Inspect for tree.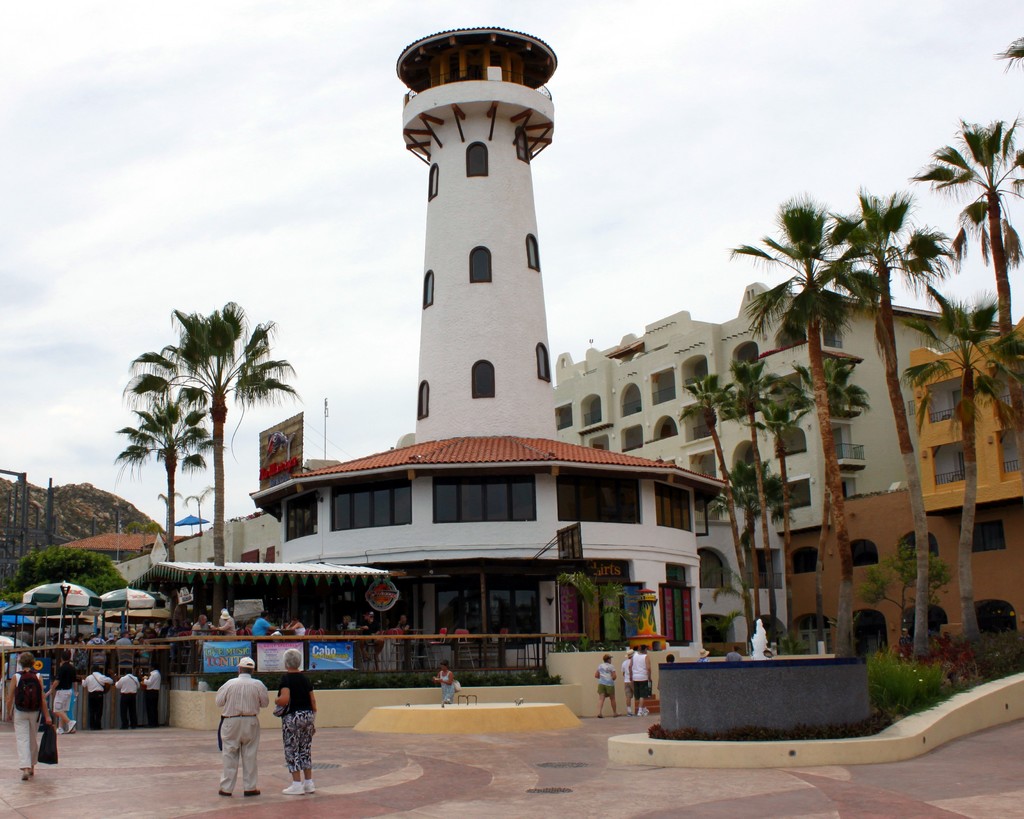
Inspection: {"x1": 854, "y1": 536, "x2": 957, "y2": 655}.
